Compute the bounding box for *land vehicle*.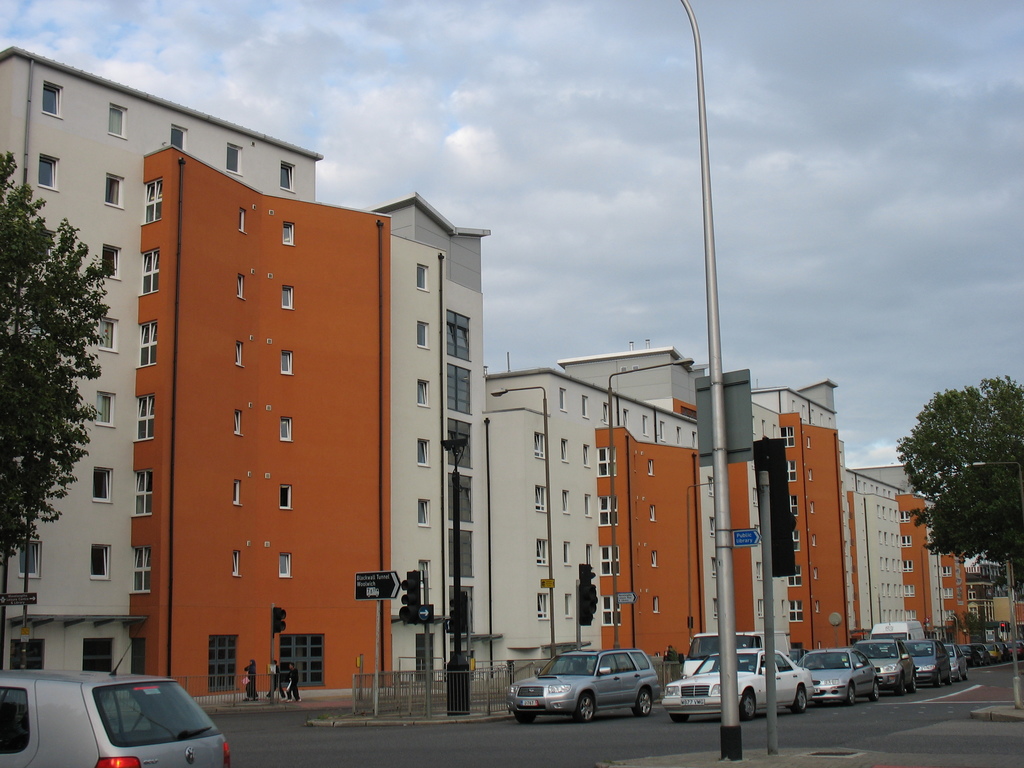
bbox(24, 671, 226, 767).
